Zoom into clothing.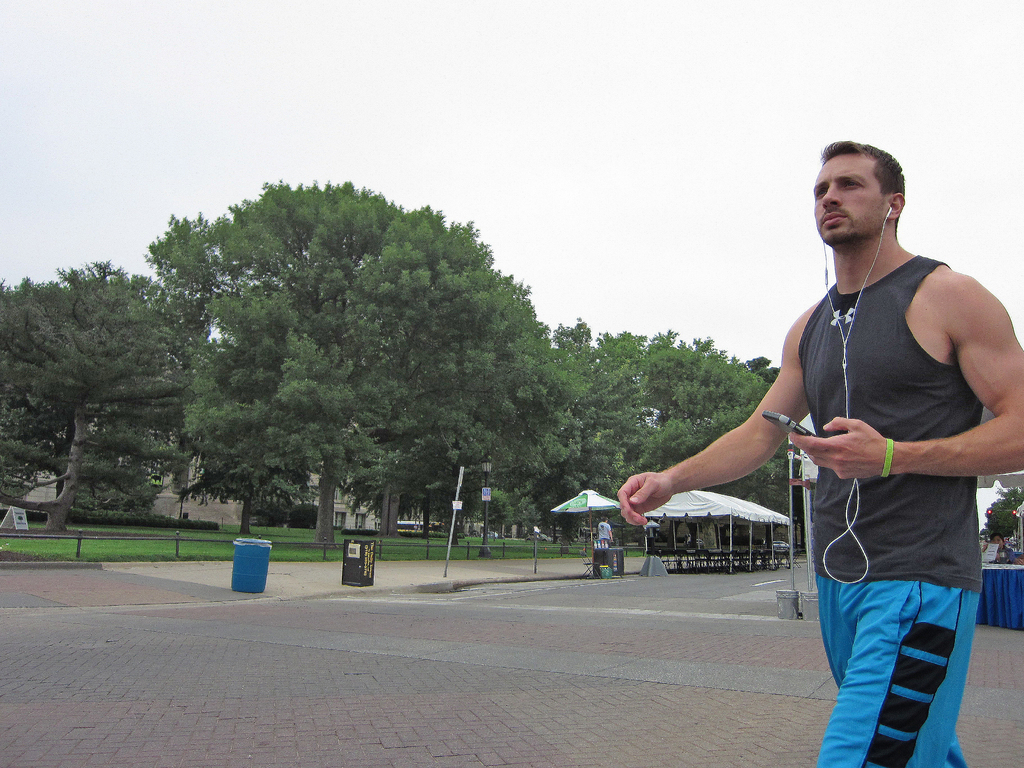
Zoom target: detection(792, 250, 988, 767).
